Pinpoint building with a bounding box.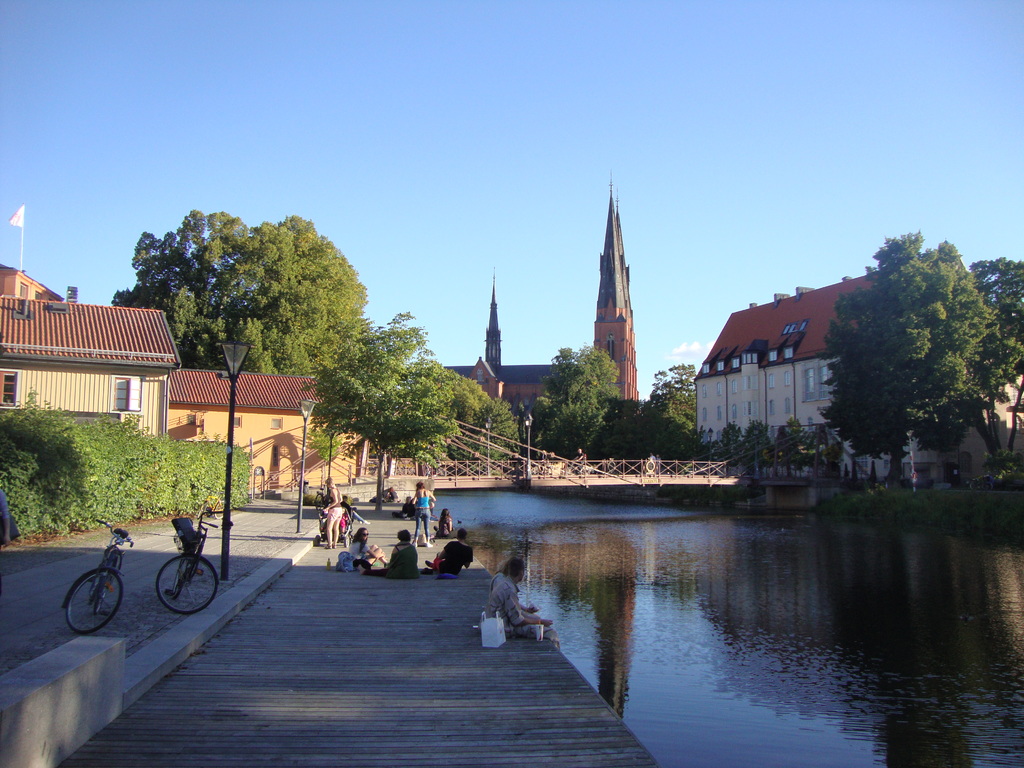
box(440, 168, 642, 450).
